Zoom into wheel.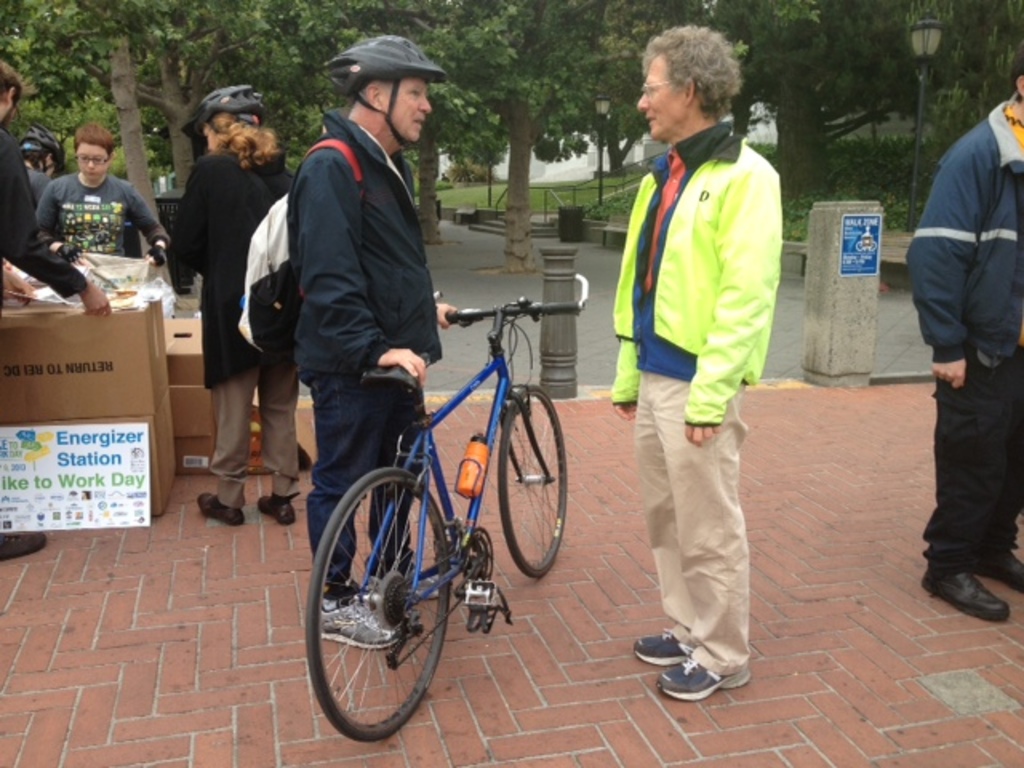
Zoom target: Rect(299, 474, 458, 734).
